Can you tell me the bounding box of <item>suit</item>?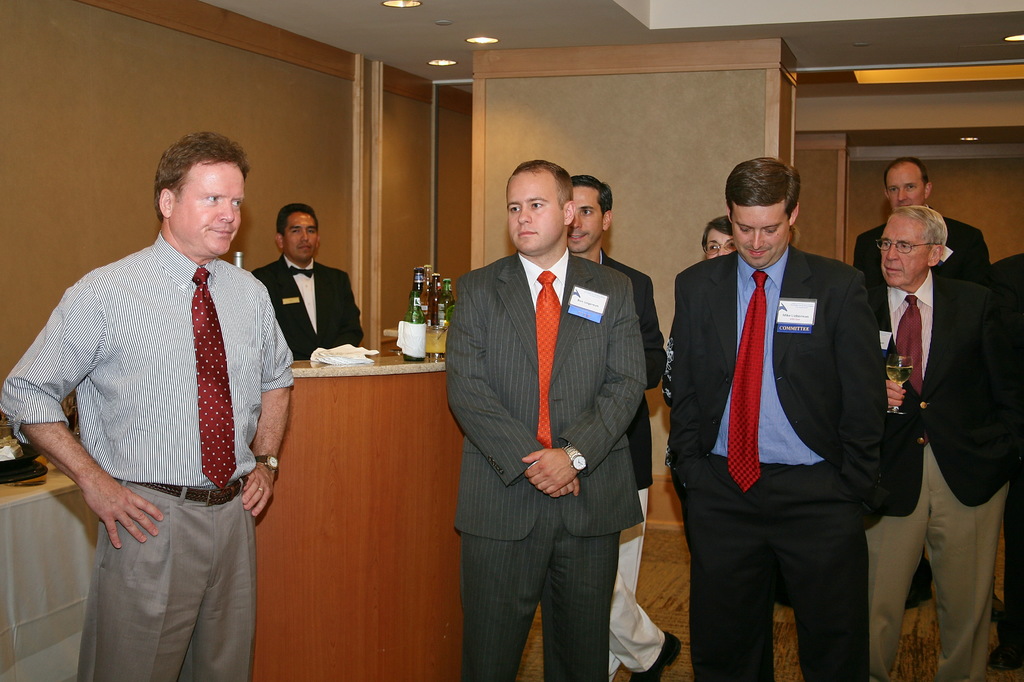
[left=854, top=215, right=989, bottom=274].
